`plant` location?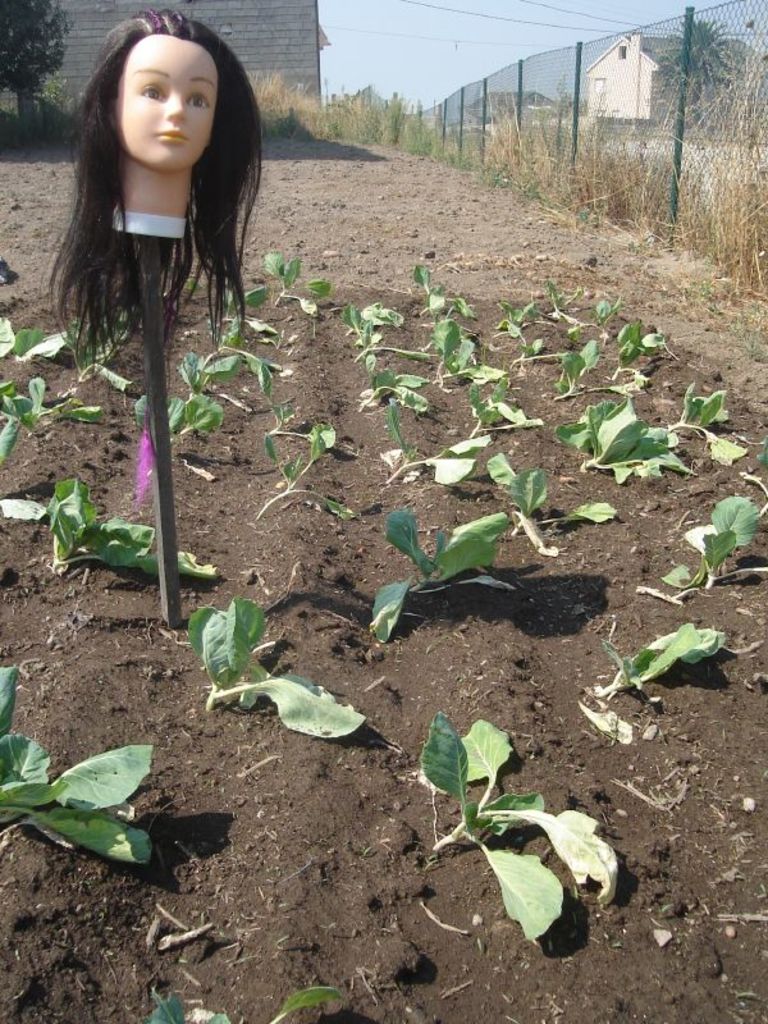
detection(119, 374, 289, 486)
